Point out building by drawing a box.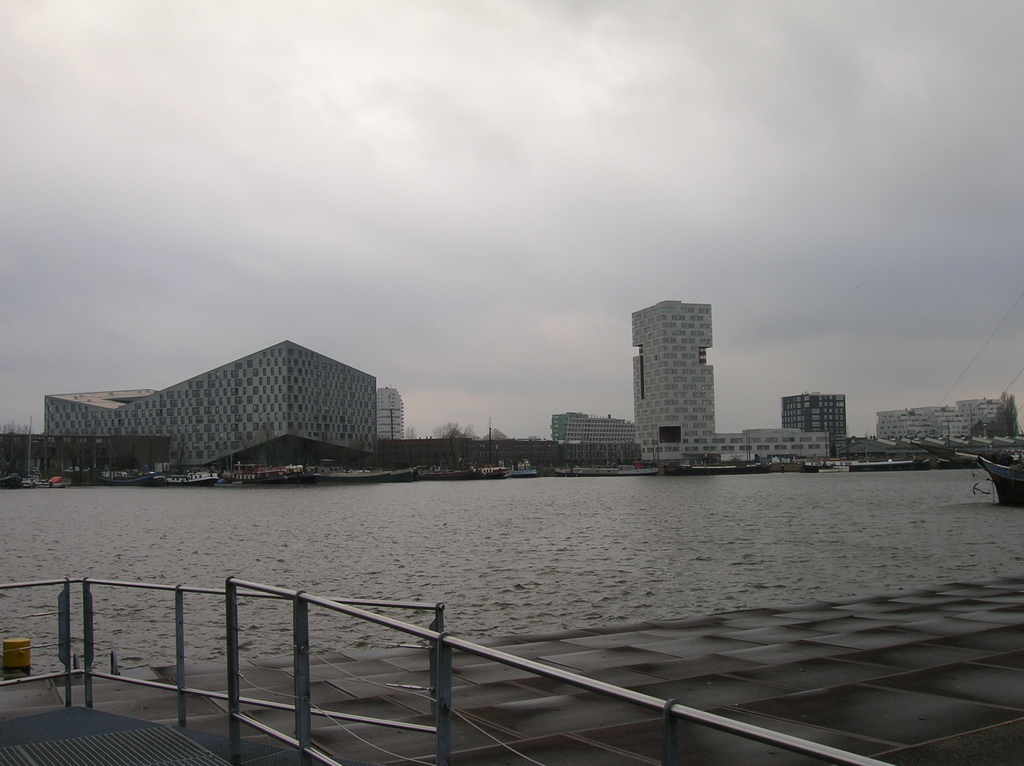
x1=548, y1=412, x2=637, y2=440.
